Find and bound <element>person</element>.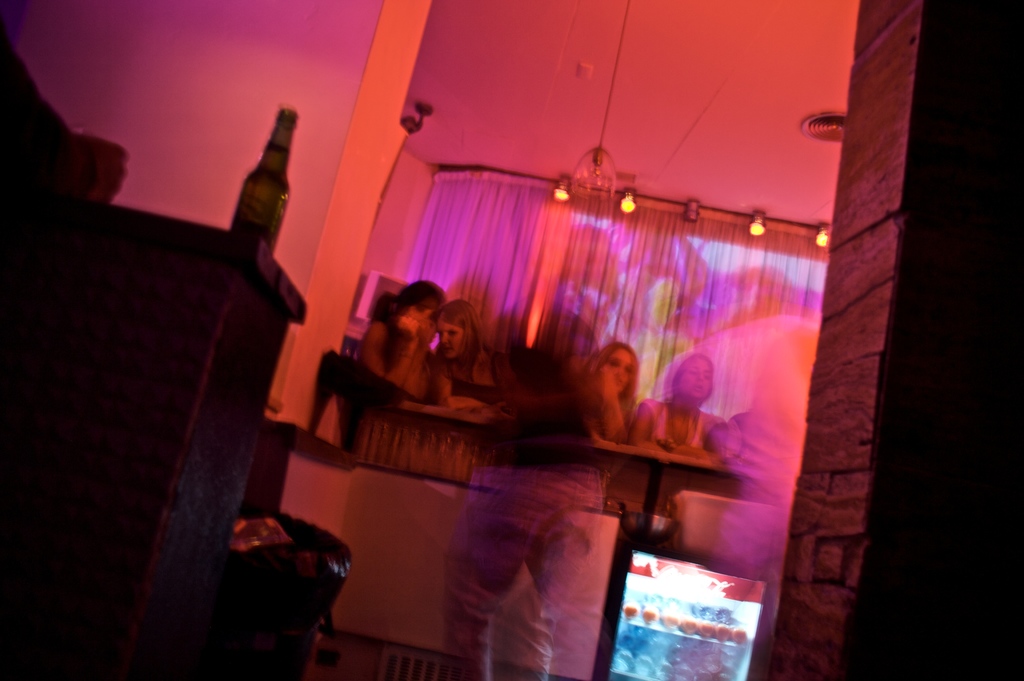
Bound: detection(627, 355, 723, 459).
